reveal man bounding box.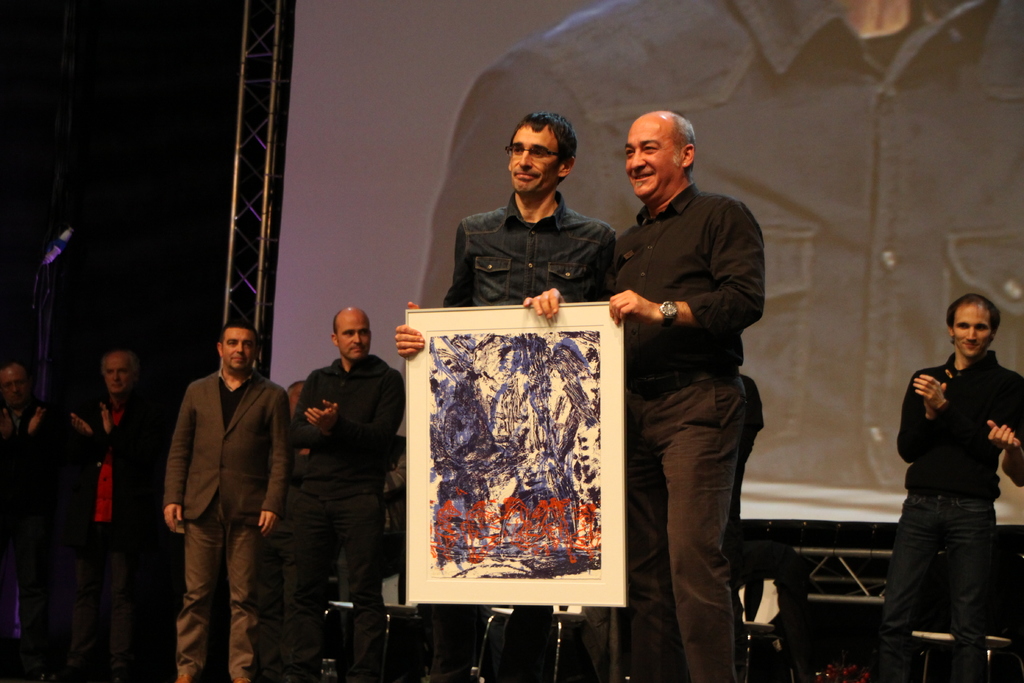
Revealed: <bbox>0, 370, 66, 680</bbox>.
